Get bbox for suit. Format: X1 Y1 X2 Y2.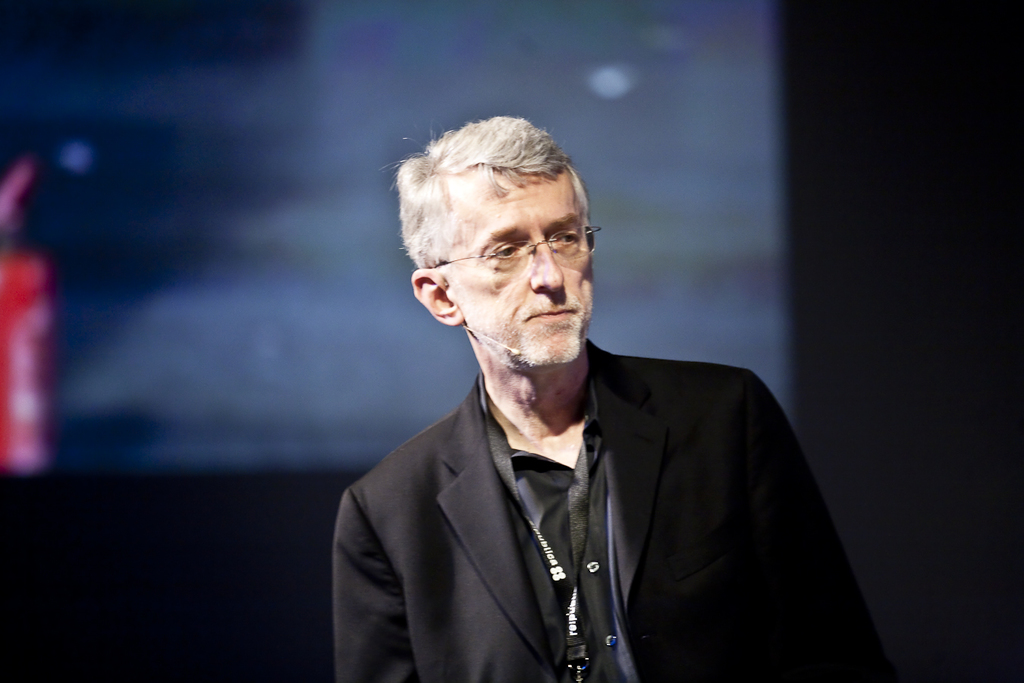
324 295 861 665.
